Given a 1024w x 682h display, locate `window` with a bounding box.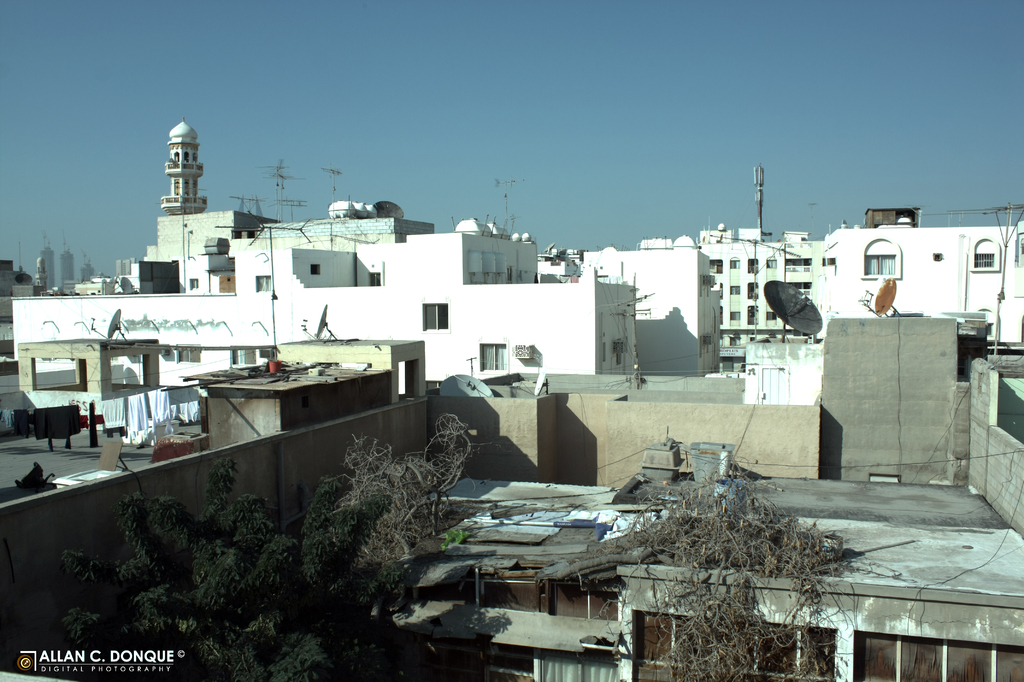
Located: bbox=(634, 608, 835, 681).
